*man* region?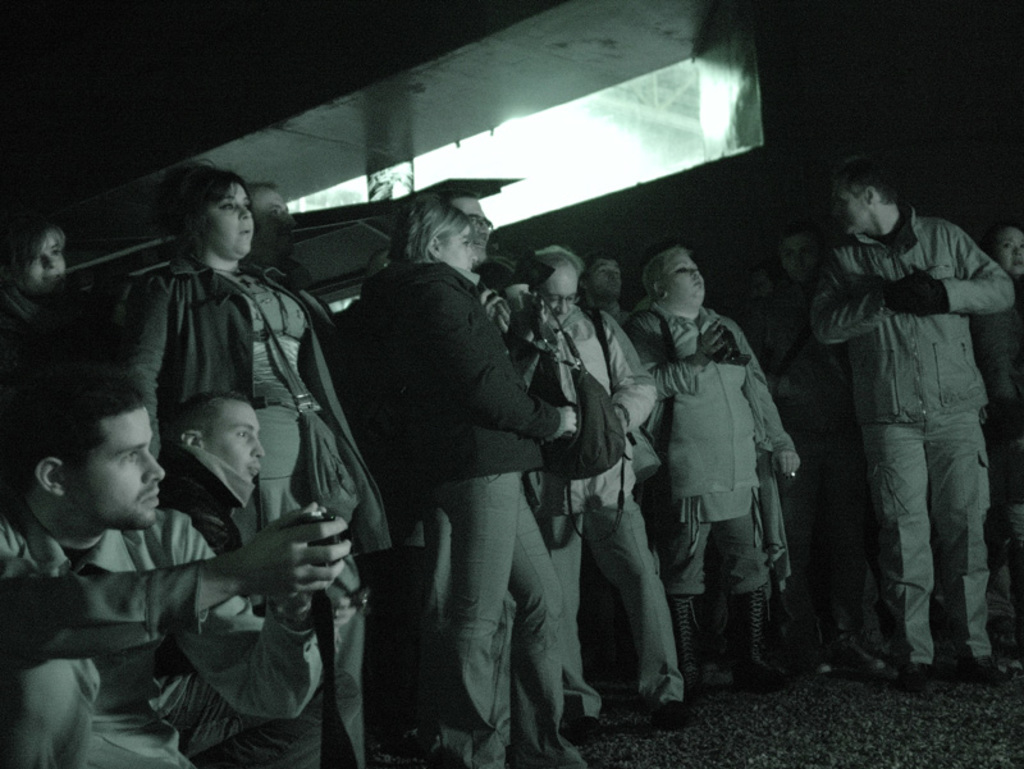
detection(156, 383, 311, 743)
